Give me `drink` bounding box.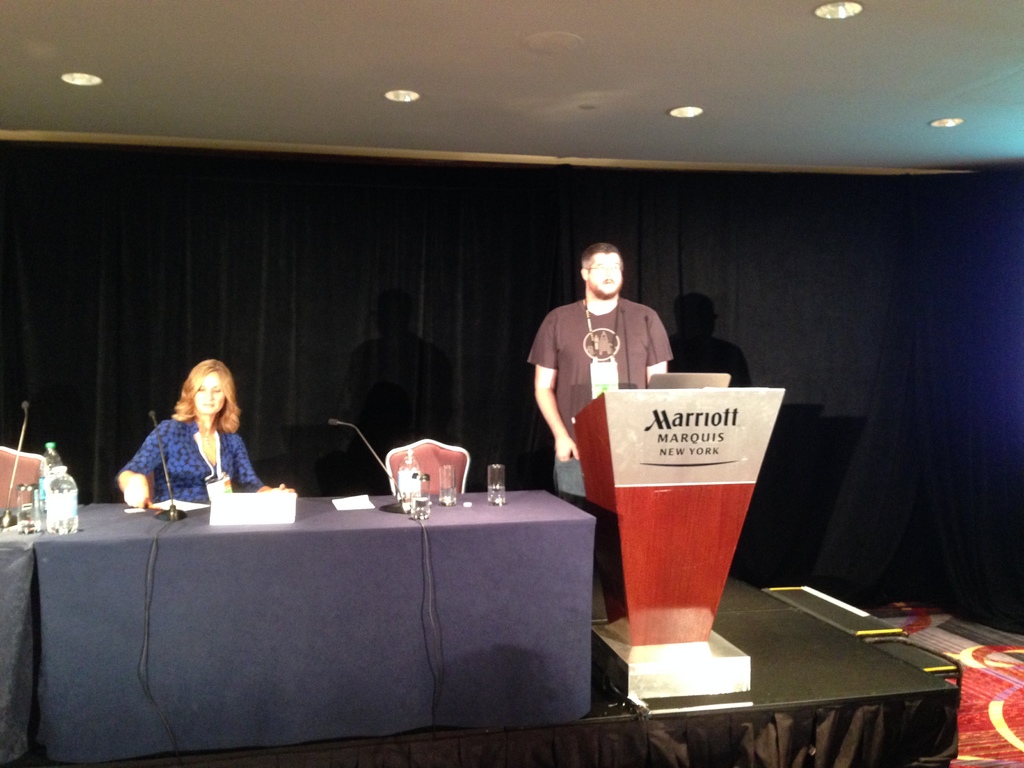
[490,486,507,501].
